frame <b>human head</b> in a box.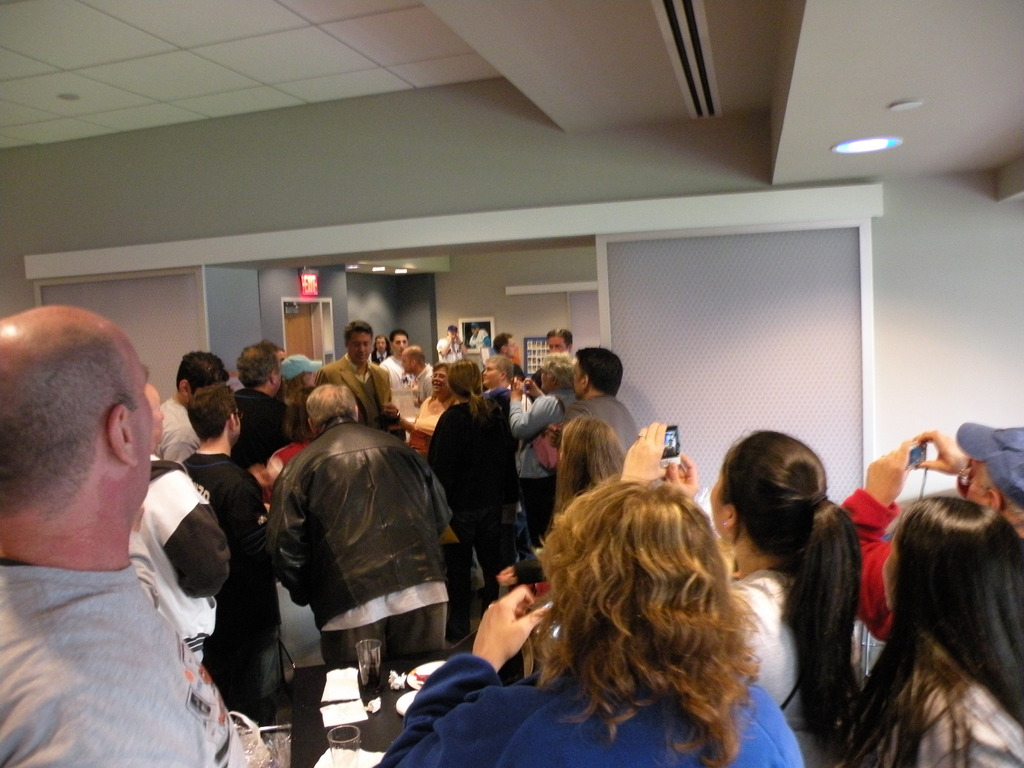
x1=0 y1=292 x2=155 y2=558.
